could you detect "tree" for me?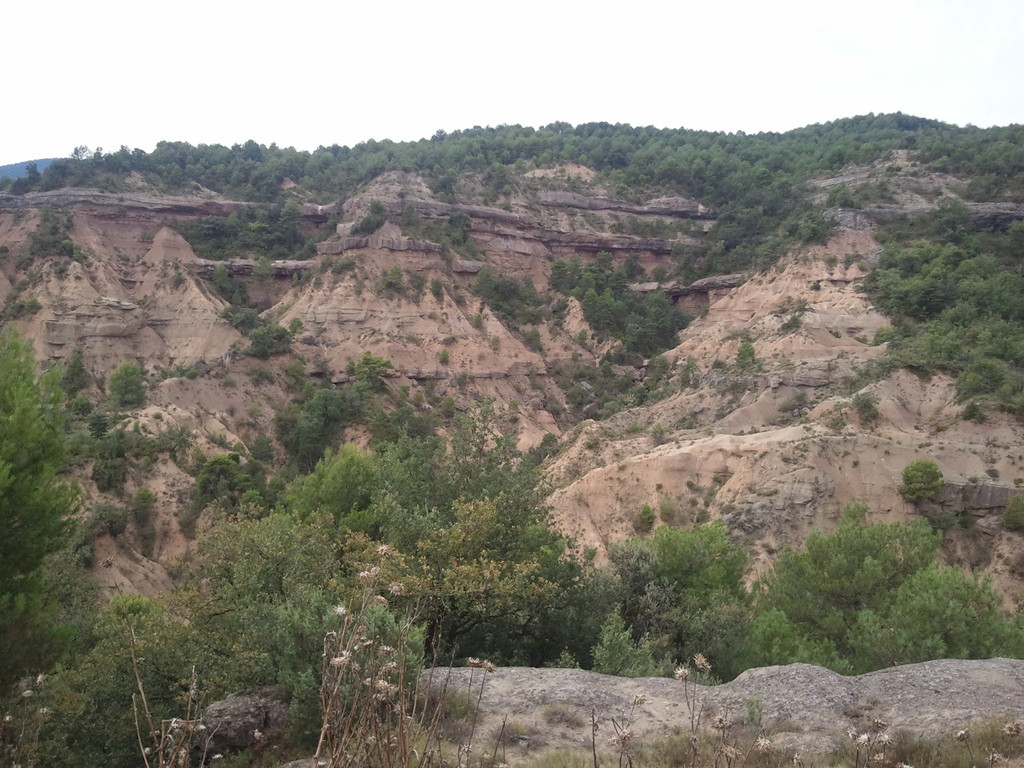
Detection result: <region>894, 465, 943, 506</region>.
